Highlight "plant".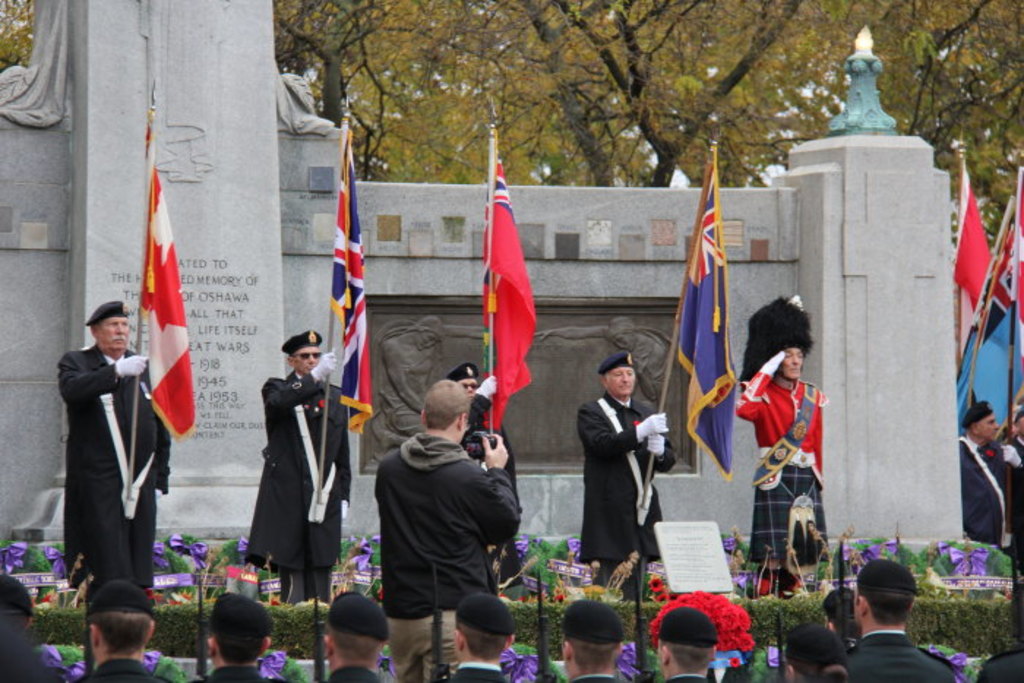
Highlighted region: [913, 604, 1023, 664].
